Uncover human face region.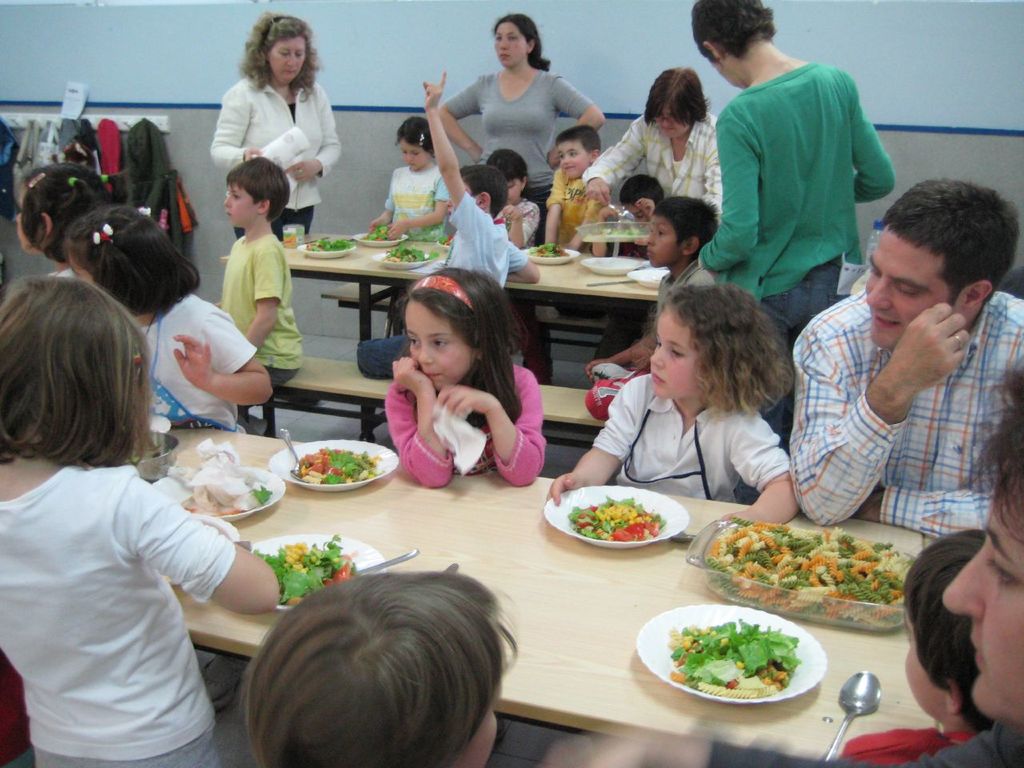
Uncovered: box=[646, 214, 682, 266].
